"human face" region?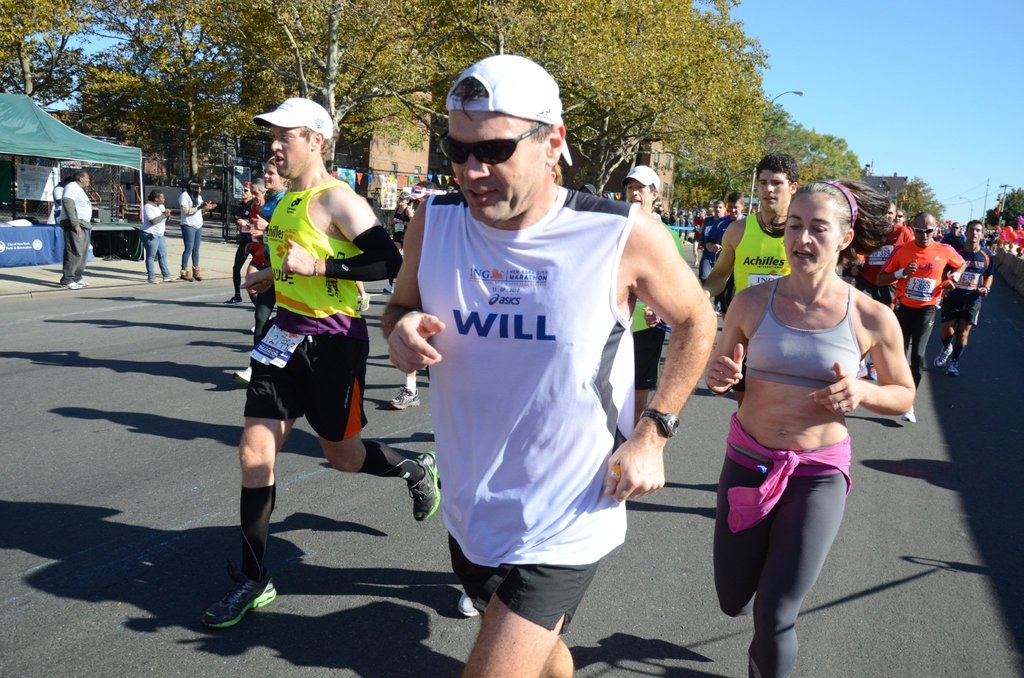
[x1=264, y1=166, x2=282, y2=190]
